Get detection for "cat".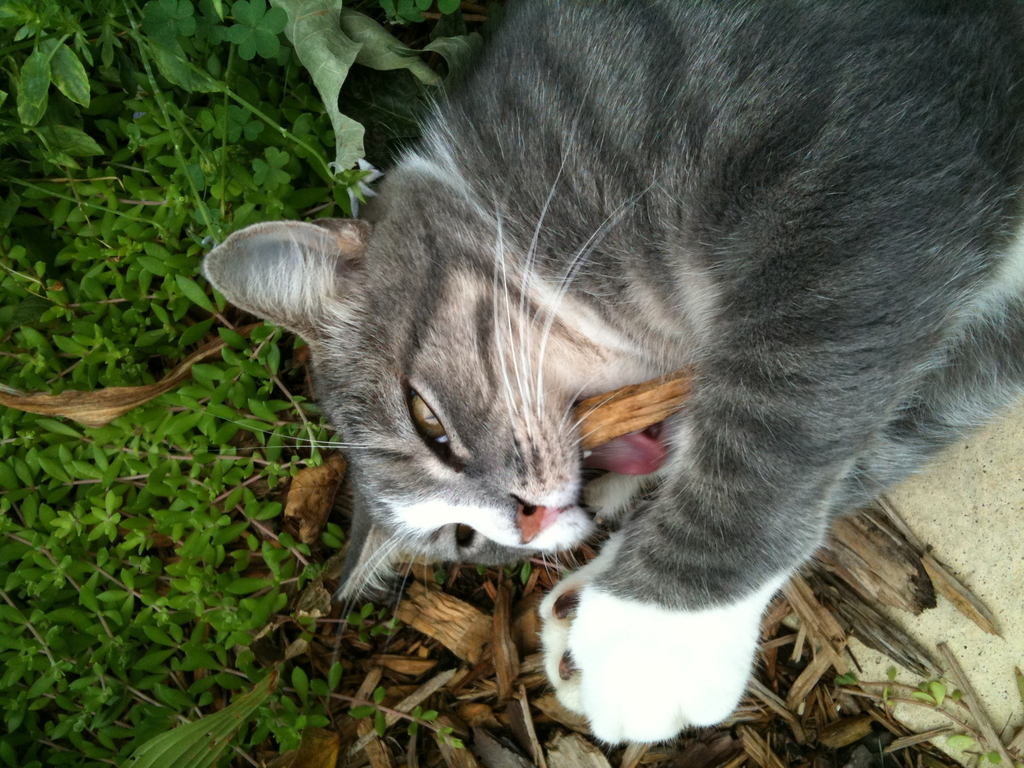
Detection: box=[198, 0, 1023, 744].
